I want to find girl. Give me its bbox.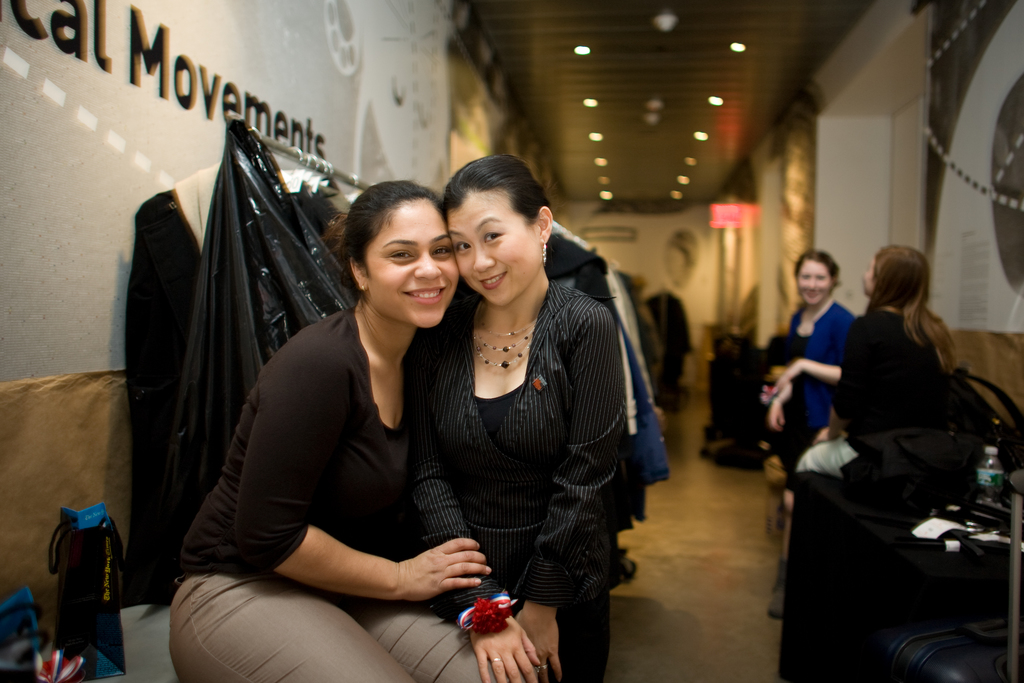
left=411, top=148, right=624, bottom=682.
